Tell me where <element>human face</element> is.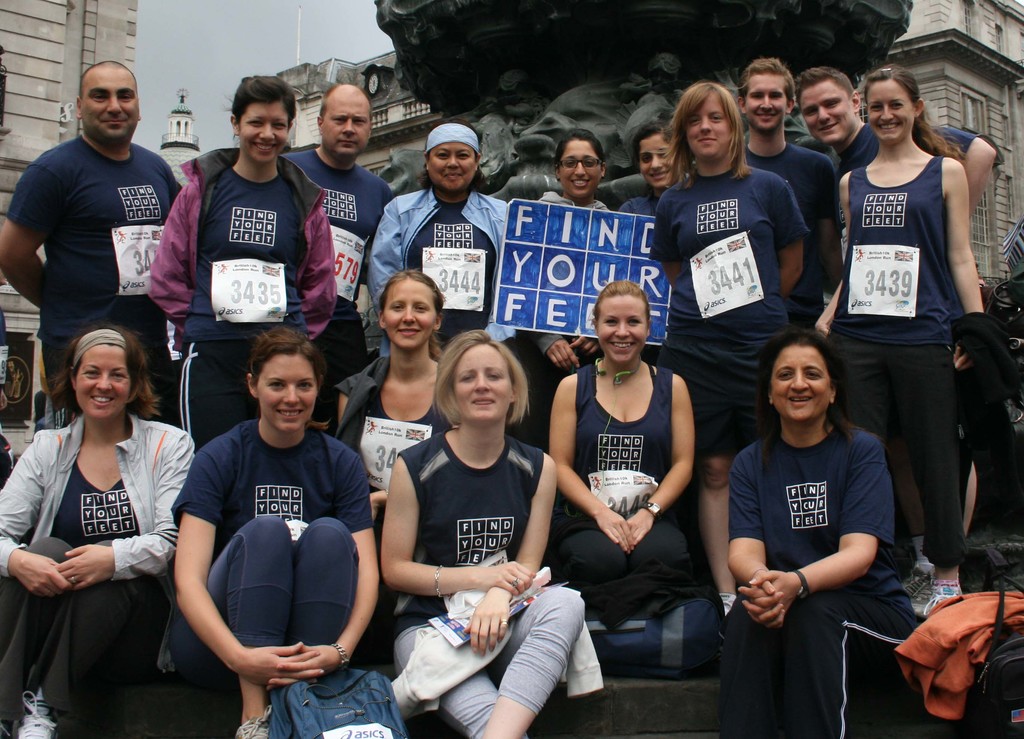
<element>human face</element> is at bbox=(253, 353, 317, 433).
